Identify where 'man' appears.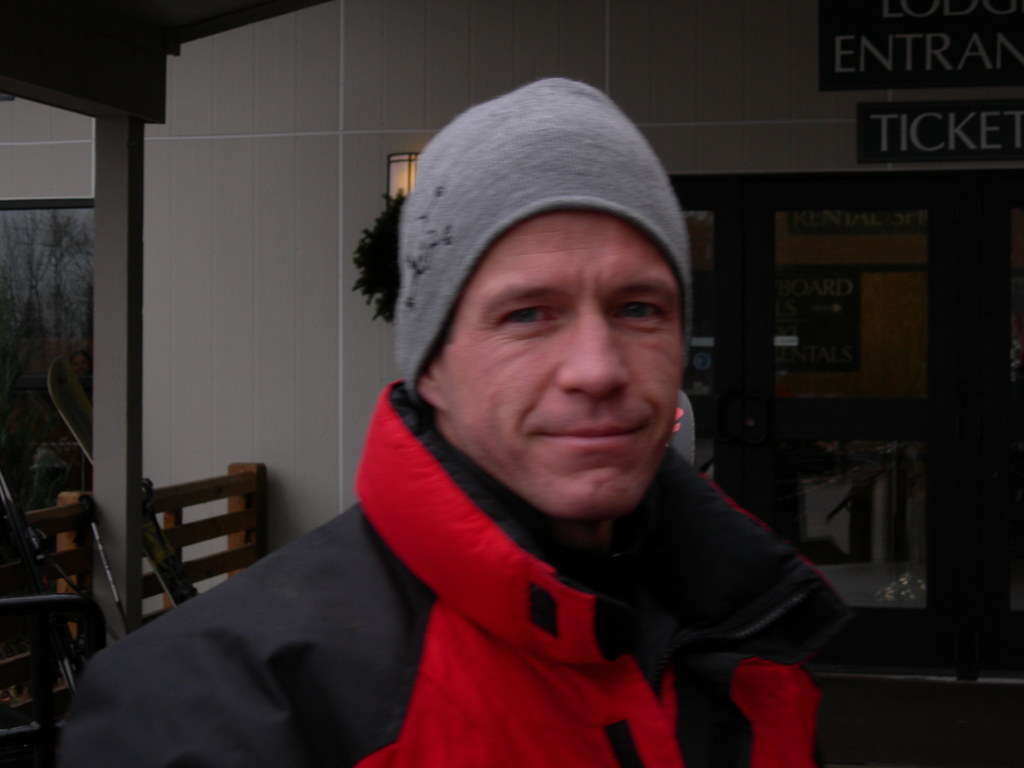
Appears at 56, 72, 851, 767.
